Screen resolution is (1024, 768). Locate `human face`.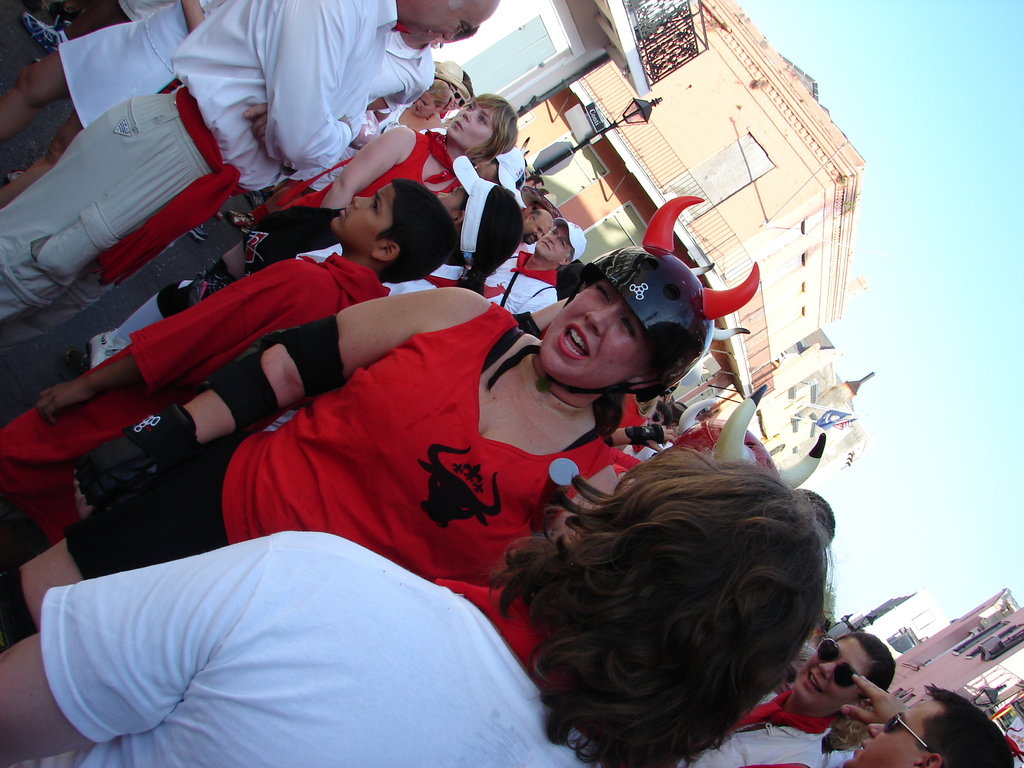
535, 227, 564, 263.
